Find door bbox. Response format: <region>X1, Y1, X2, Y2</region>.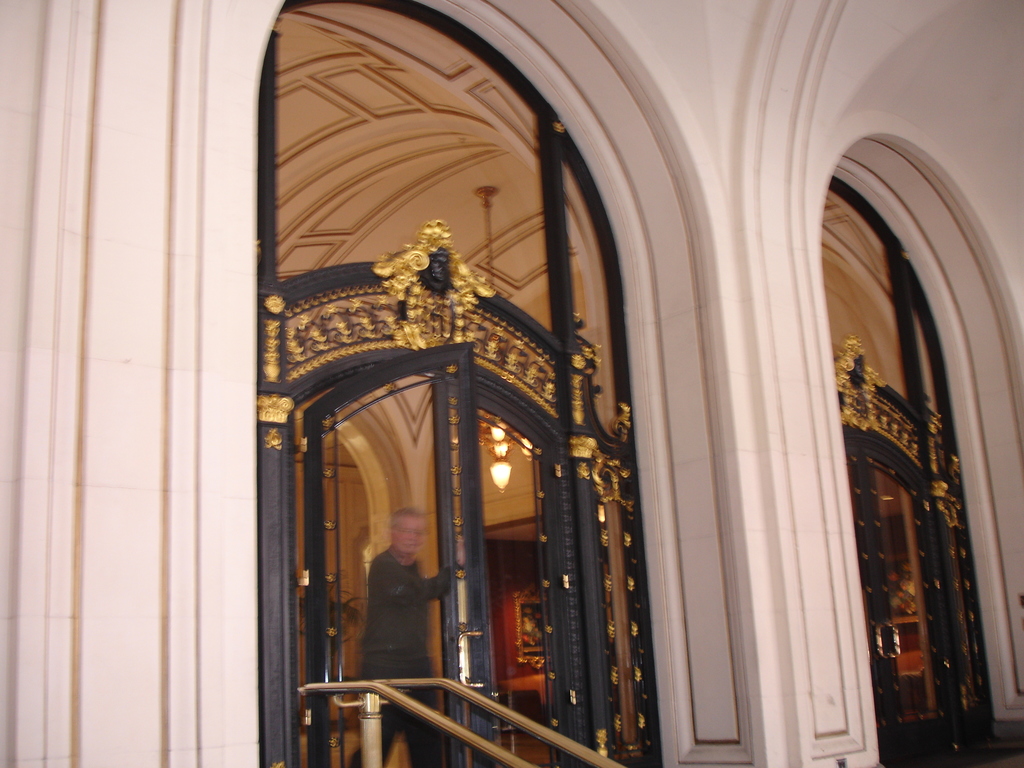
<region>280, 314, 589, 739</region>.
